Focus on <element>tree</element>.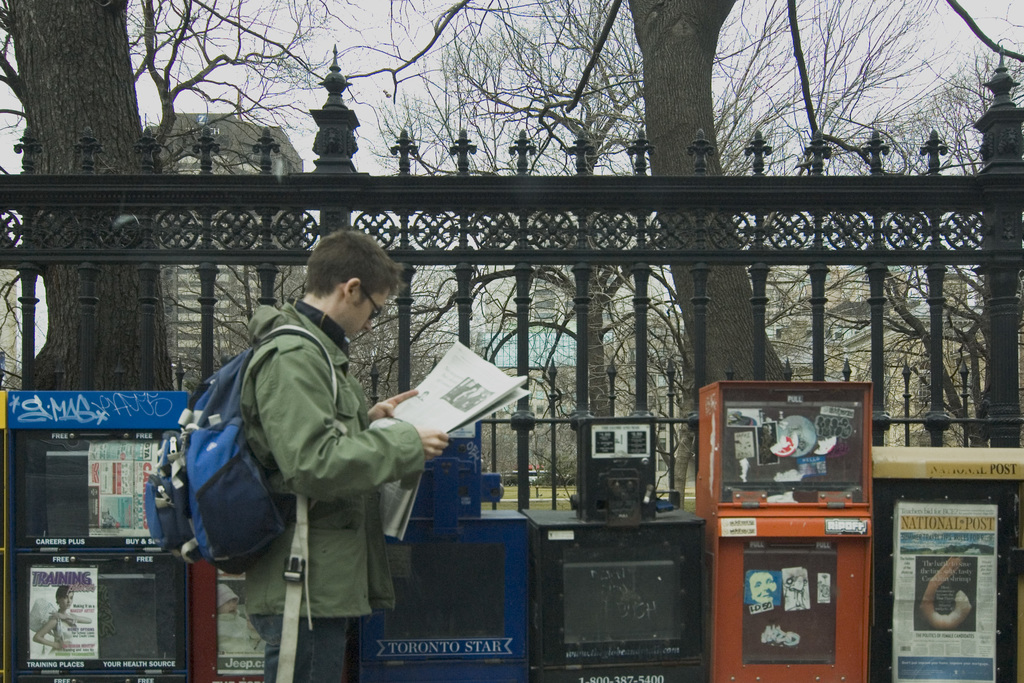
Focused at locate(0, 0, 1023, 511).
